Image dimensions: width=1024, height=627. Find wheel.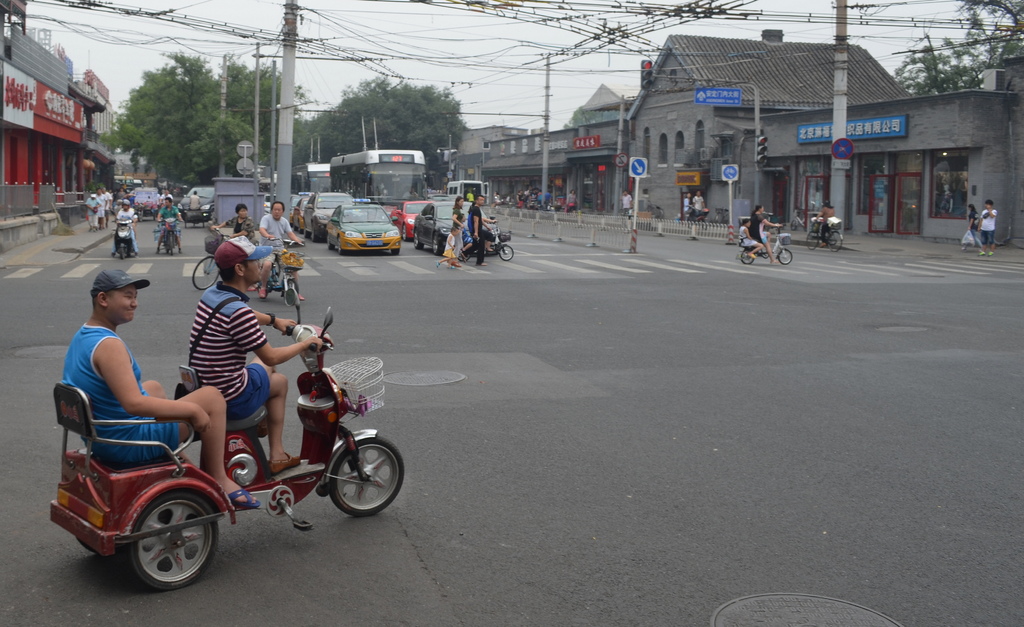
806 227 820 250.
